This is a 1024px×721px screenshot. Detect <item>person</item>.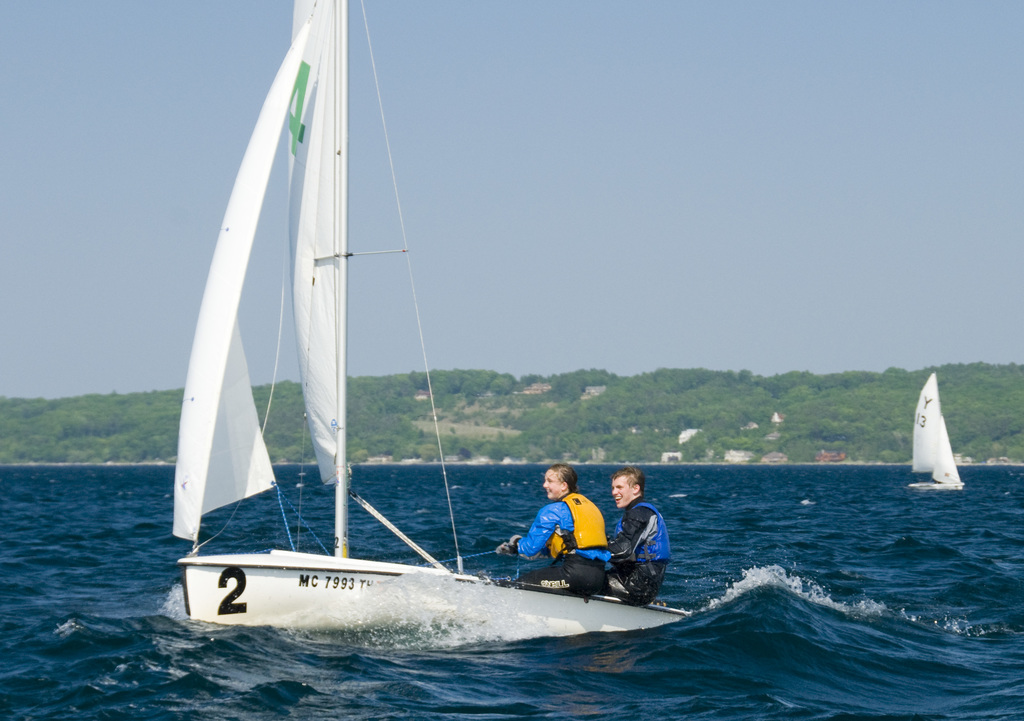
locate(595, 476, 655, 620).
